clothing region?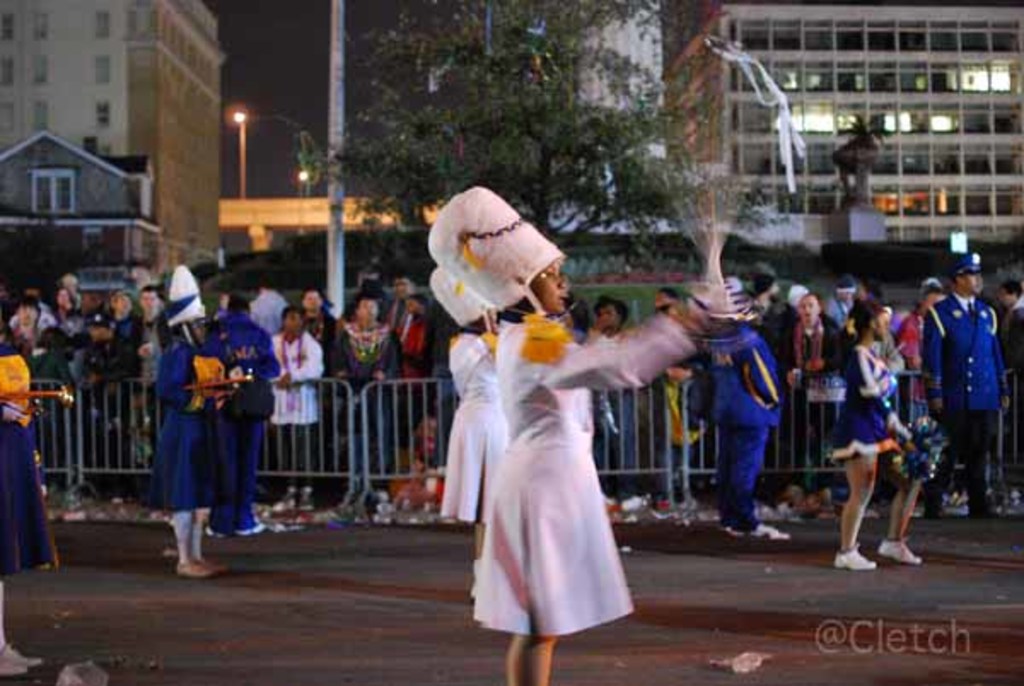
left=394, top=299, right=425, bottom=468
